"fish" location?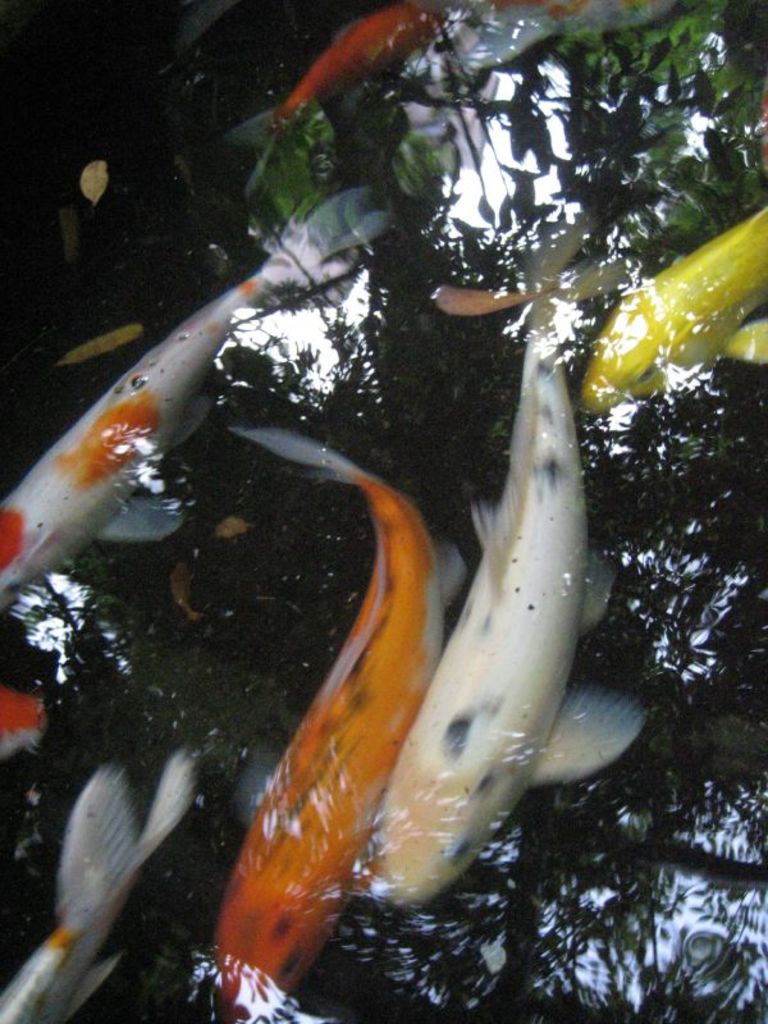
crop(371, 275, 645, 913)
